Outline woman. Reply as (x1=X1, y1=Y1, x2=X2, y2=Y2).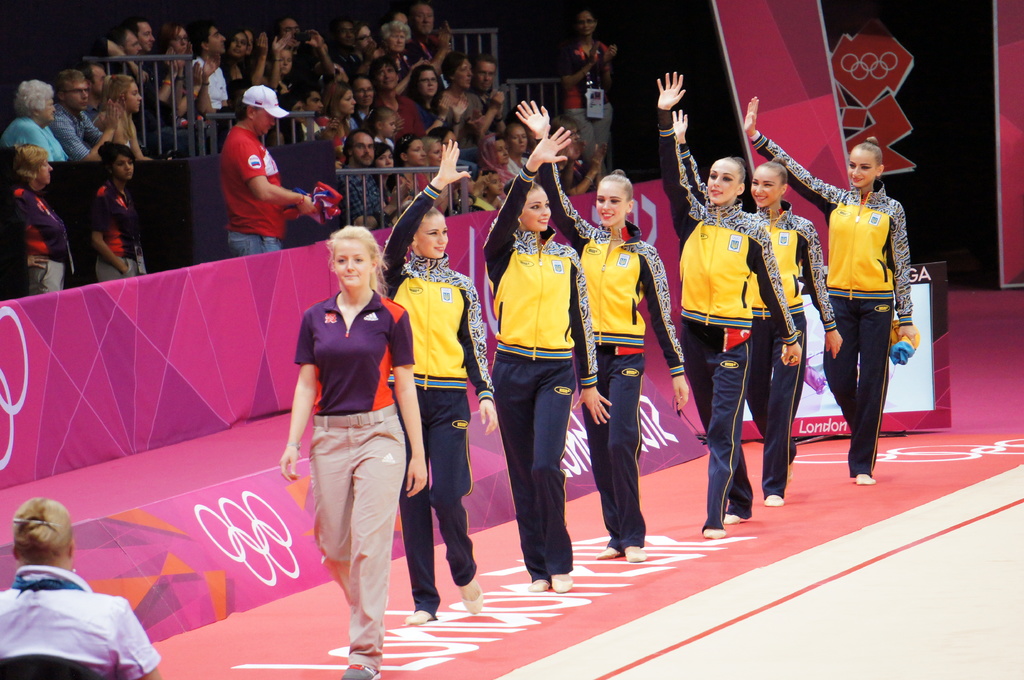
(x1=325, y1=78, x2=356, y2=148).
